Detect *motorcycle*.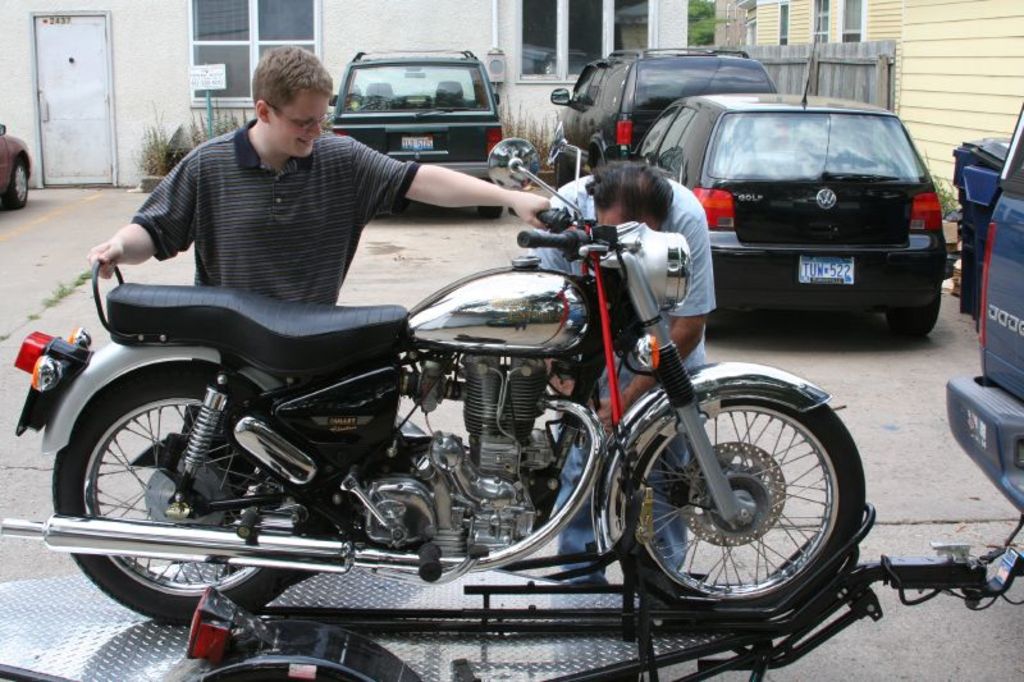
Detected at (20, 163, 851, 676).
